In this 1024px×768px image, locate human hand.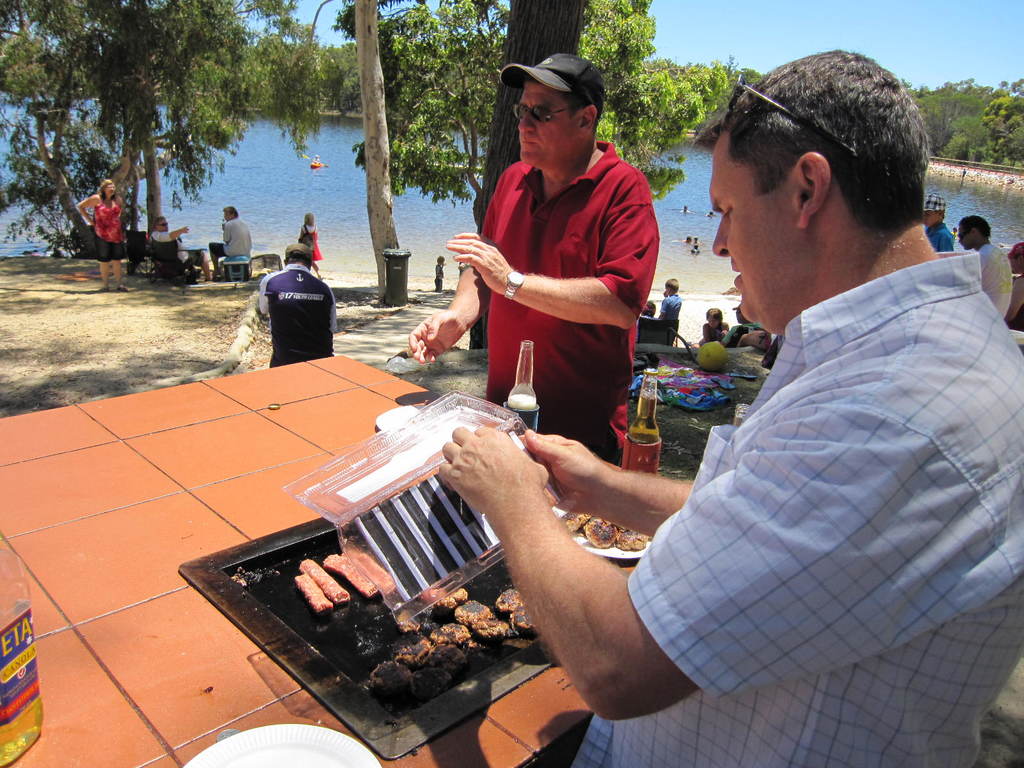
Bounding box: select_region(516, 426, 604, 515).
